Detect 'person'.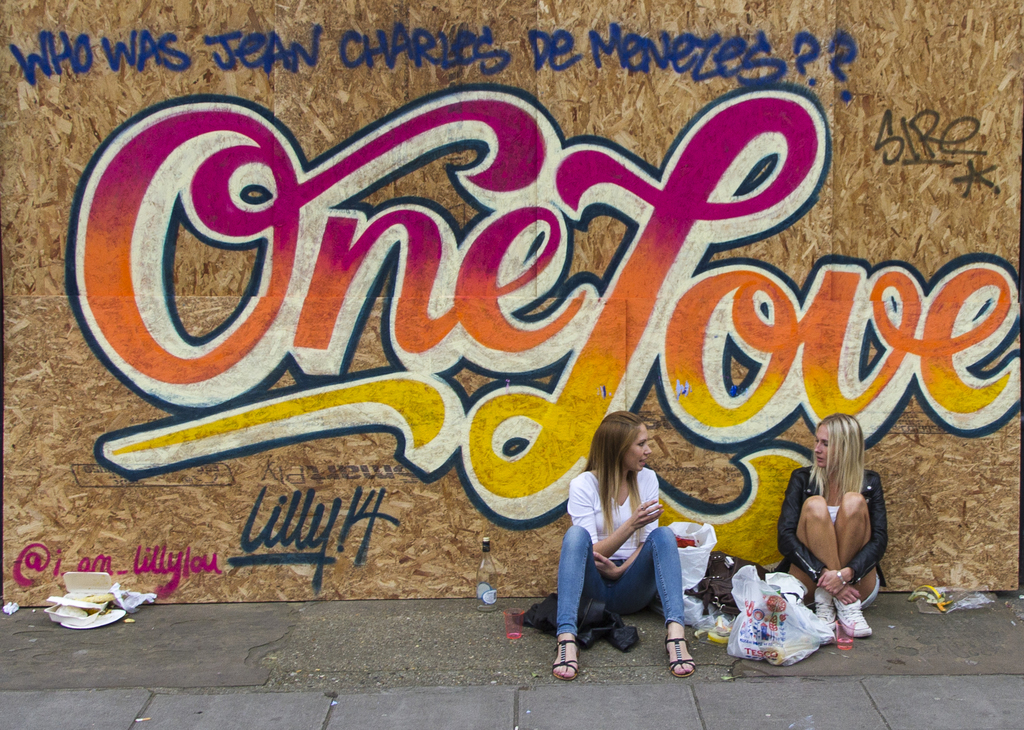
Detected at {"x1": 773, "y1": 412, "x2": 890, "y2": 638}.
